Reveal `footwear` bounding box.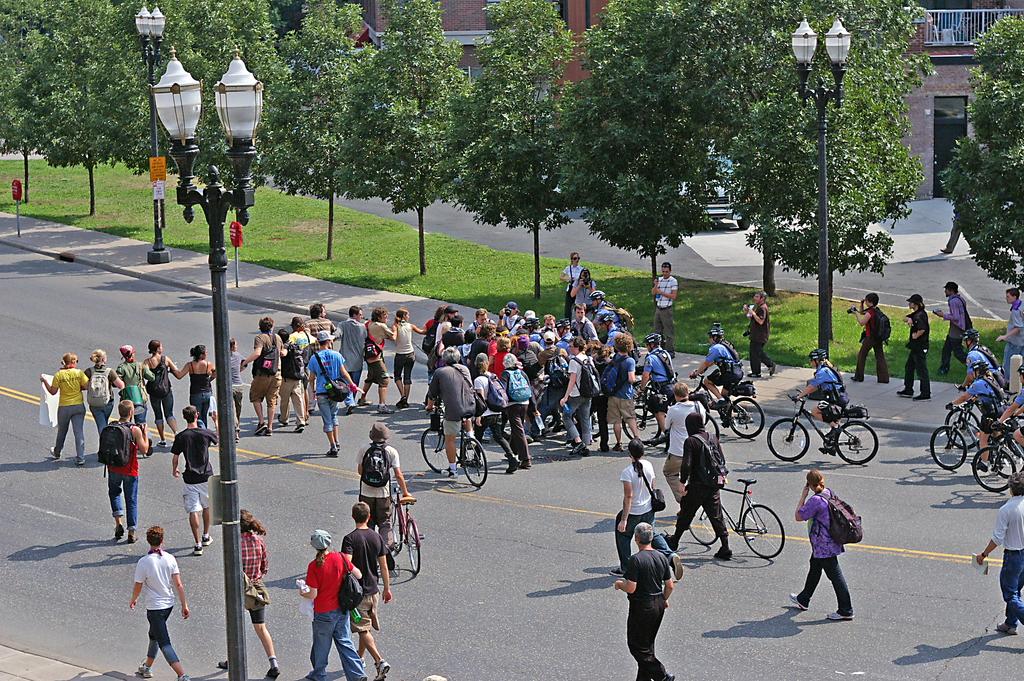
Revealed: <region>114, 521, 122, 541</region>.
